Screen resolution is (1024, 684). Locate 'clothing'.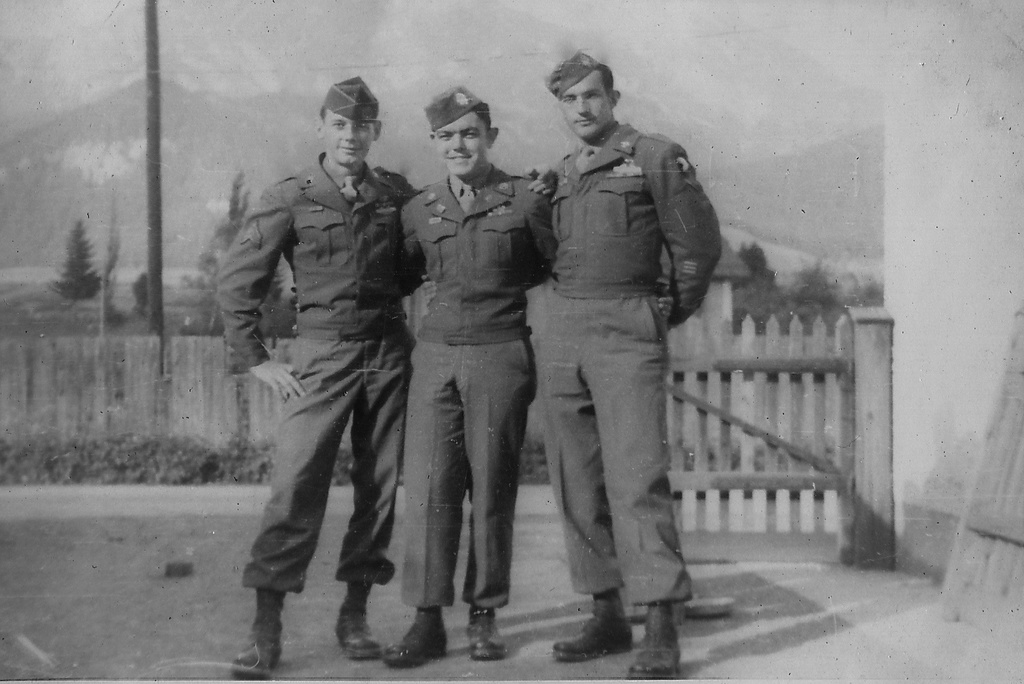
l=508, t=56, r=720, b=628.
